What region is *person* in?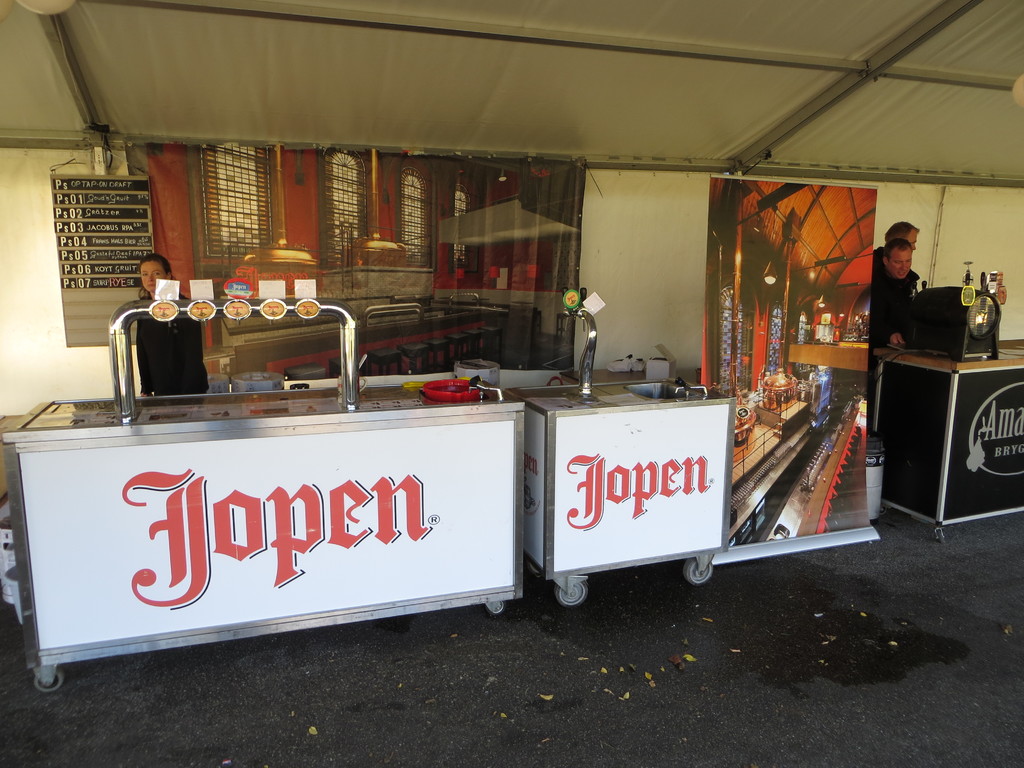
872, 240, 919, 392.
